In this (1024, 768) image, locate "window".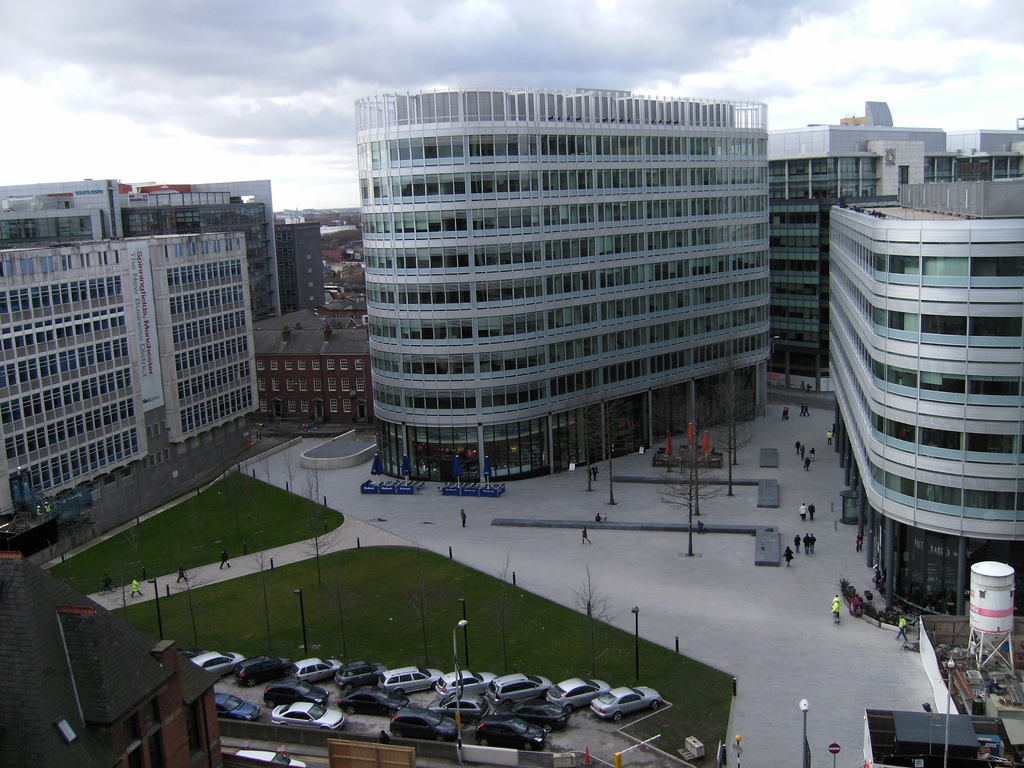
Bounding box: {"left": 329, "top": 378, "right": 337, "bottom": 390}.
